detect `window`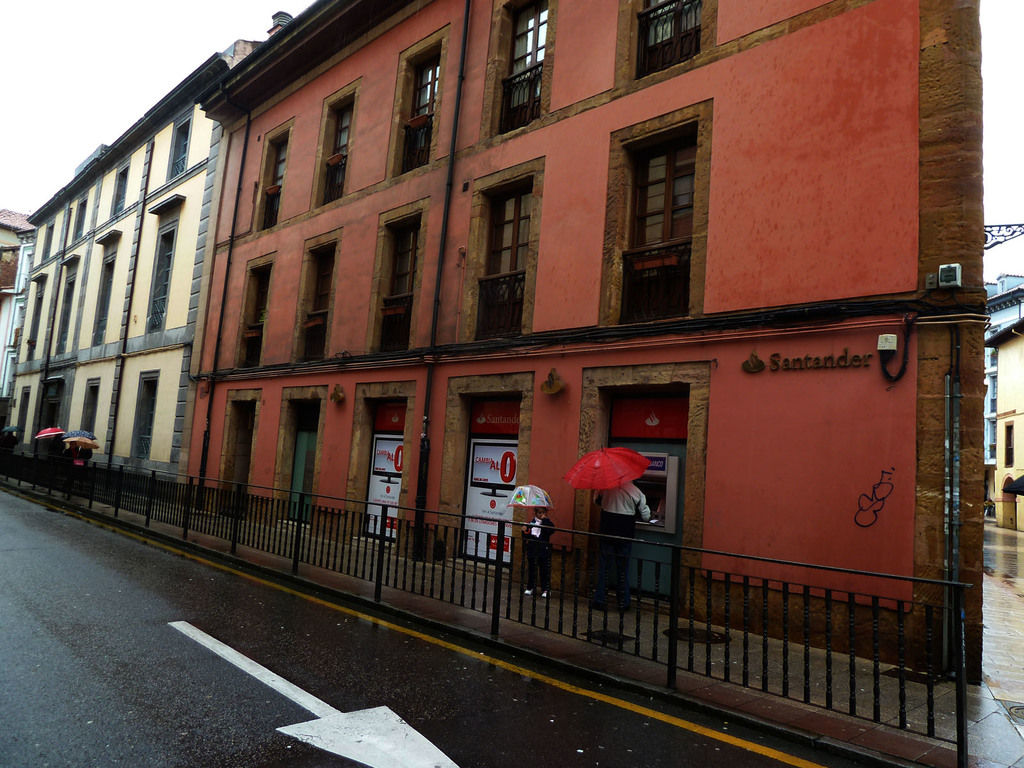
(72,193,91,244)
